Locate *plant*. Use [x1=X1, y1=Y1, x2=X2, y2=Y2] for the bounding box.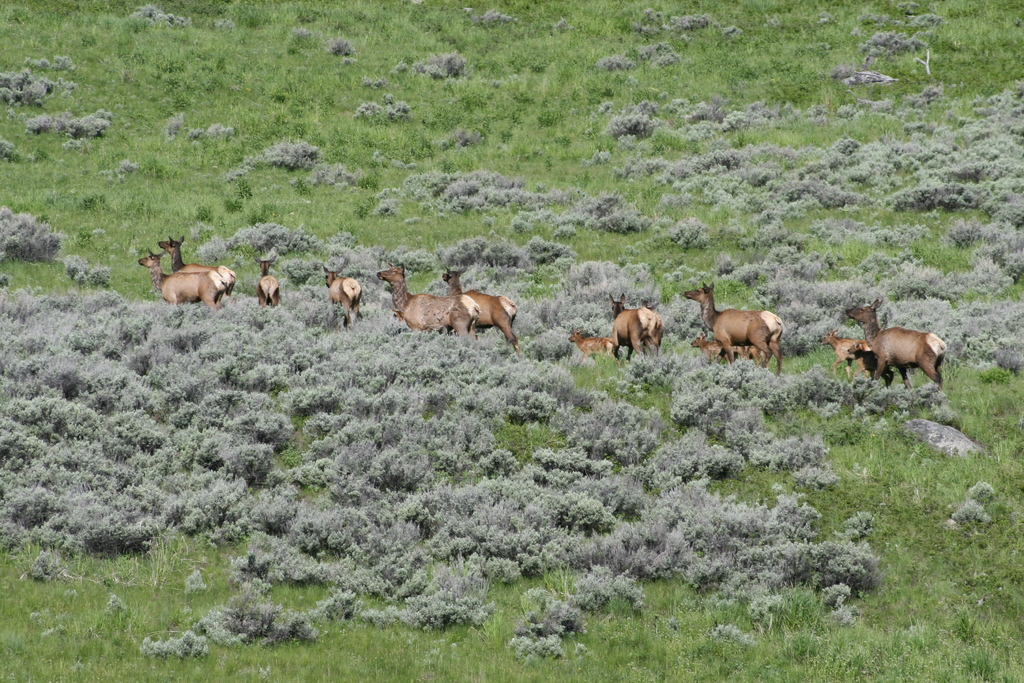
[x1=947, y1=497, x2=995, y2=527].
